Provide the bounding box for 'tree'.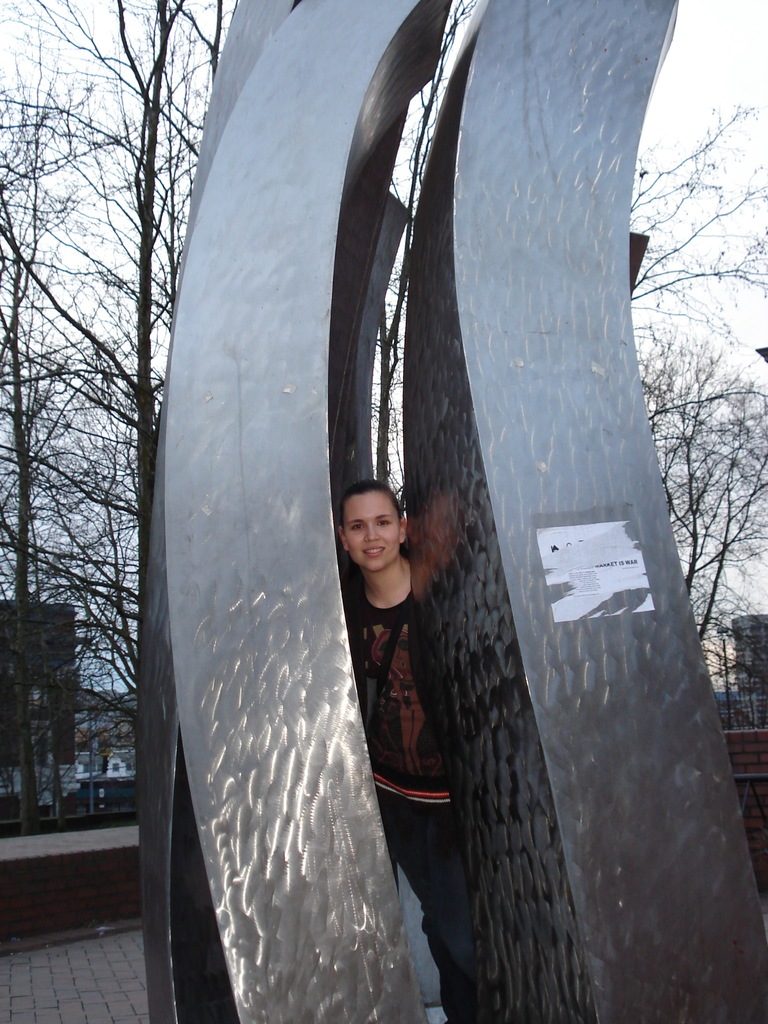
crop(0, 0, 767, 834).
